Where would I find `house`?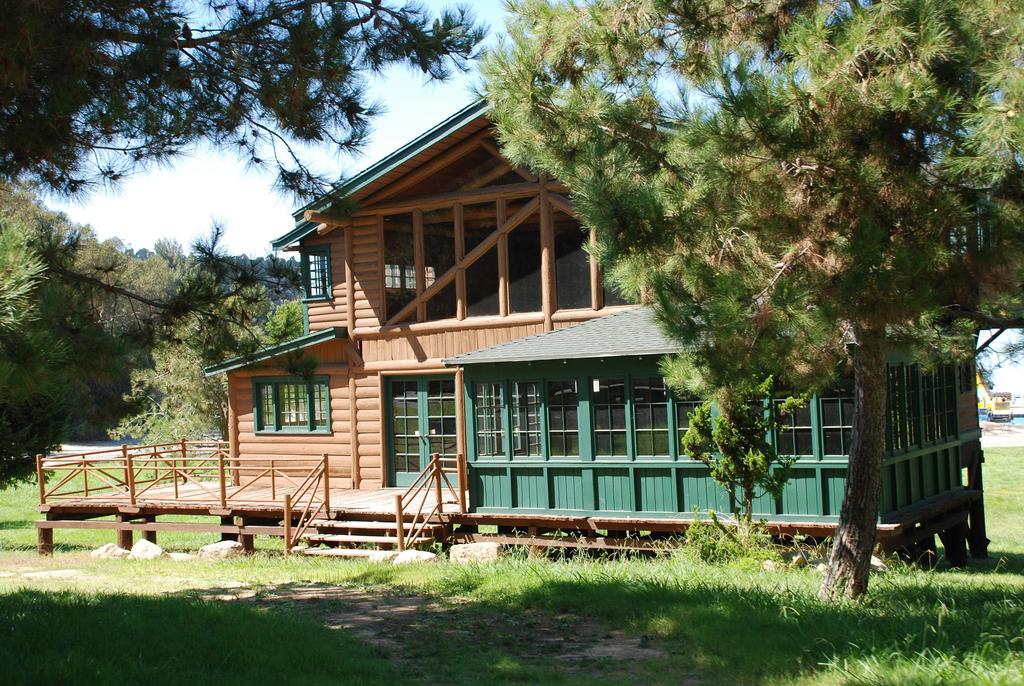
At box(154, 83, 879, 580).
